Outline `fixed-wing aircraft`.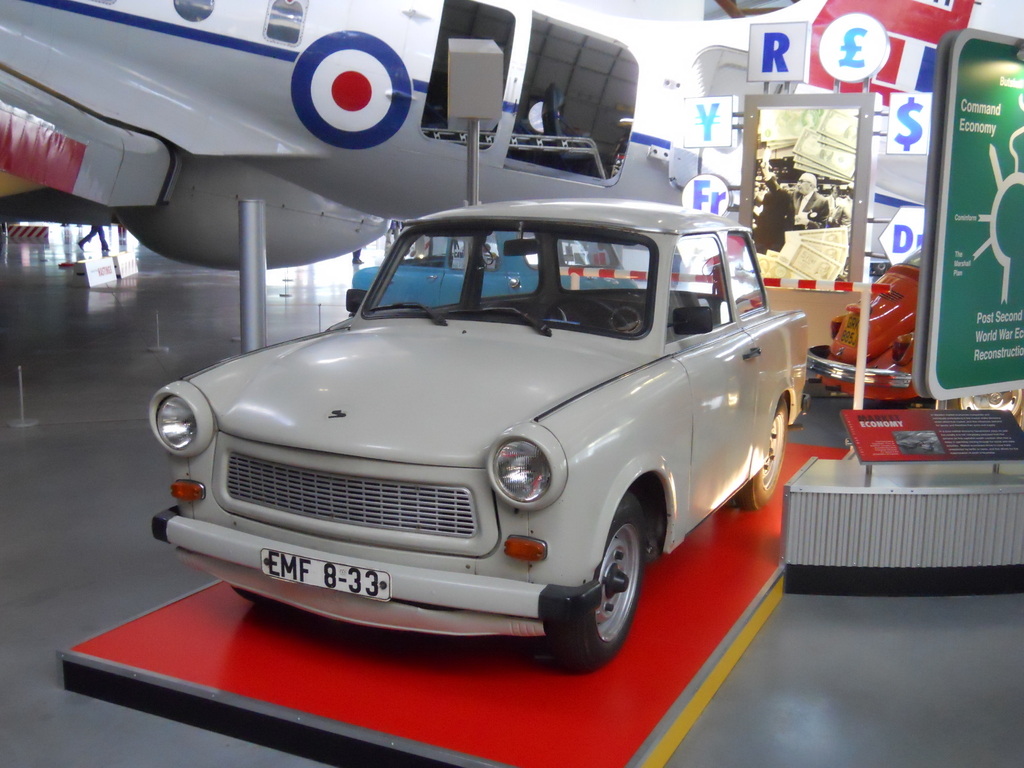
Outline: <bbox>0, 0, 762, 268</bbox>.
